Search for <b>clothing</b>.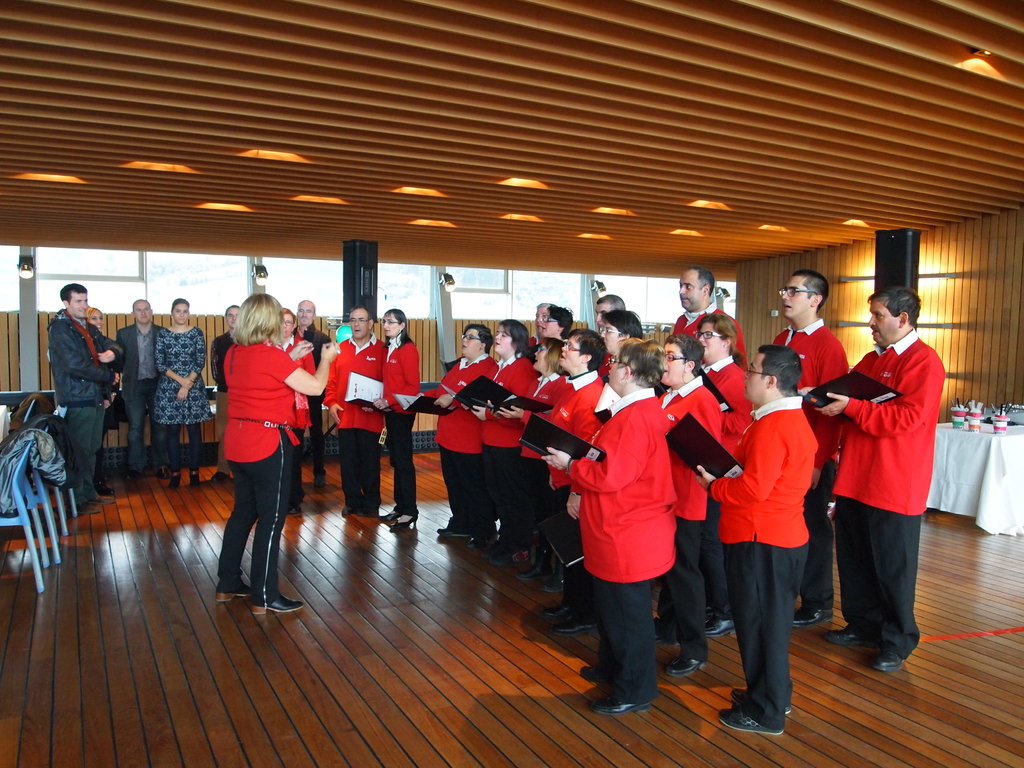
Found at <box>152,421,168,482</box>.
